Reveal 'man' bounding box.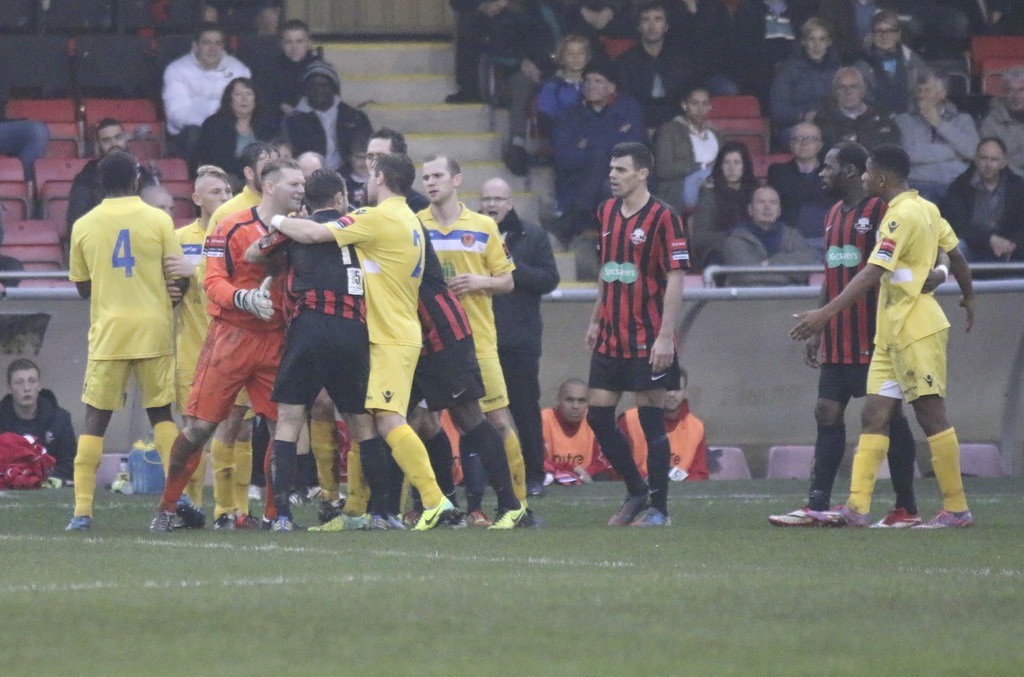
Revealed: rect(65, 118, 157, 238).
